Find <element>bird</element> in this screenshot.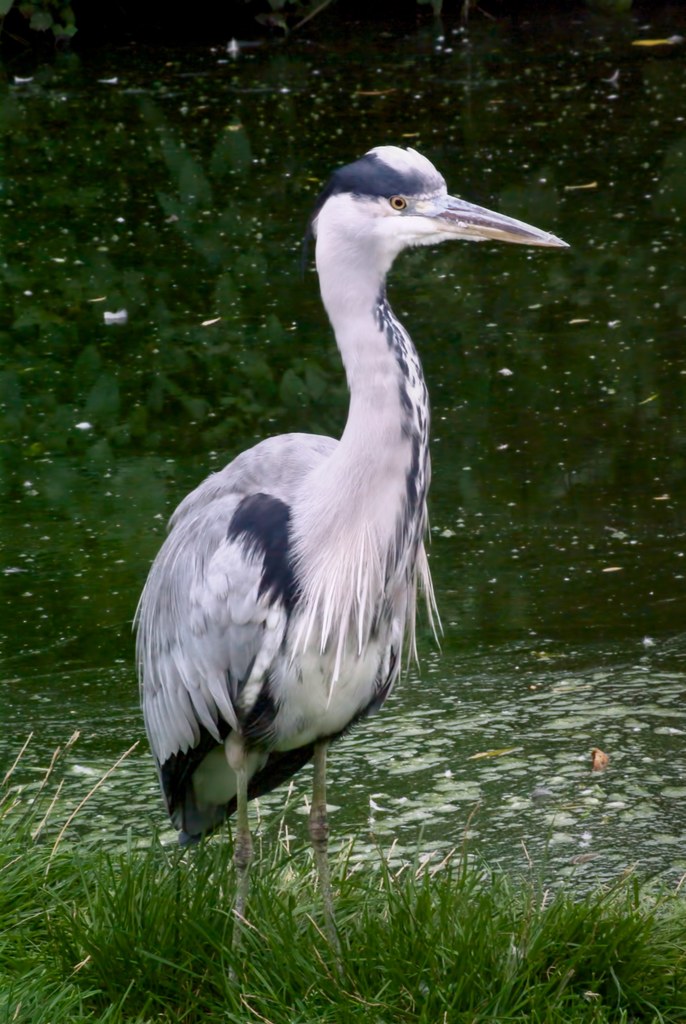
The bounding box for <element>bird</element> is {"x1": 129, "y1": 144, "x2": 582, "y2": 1011}.
